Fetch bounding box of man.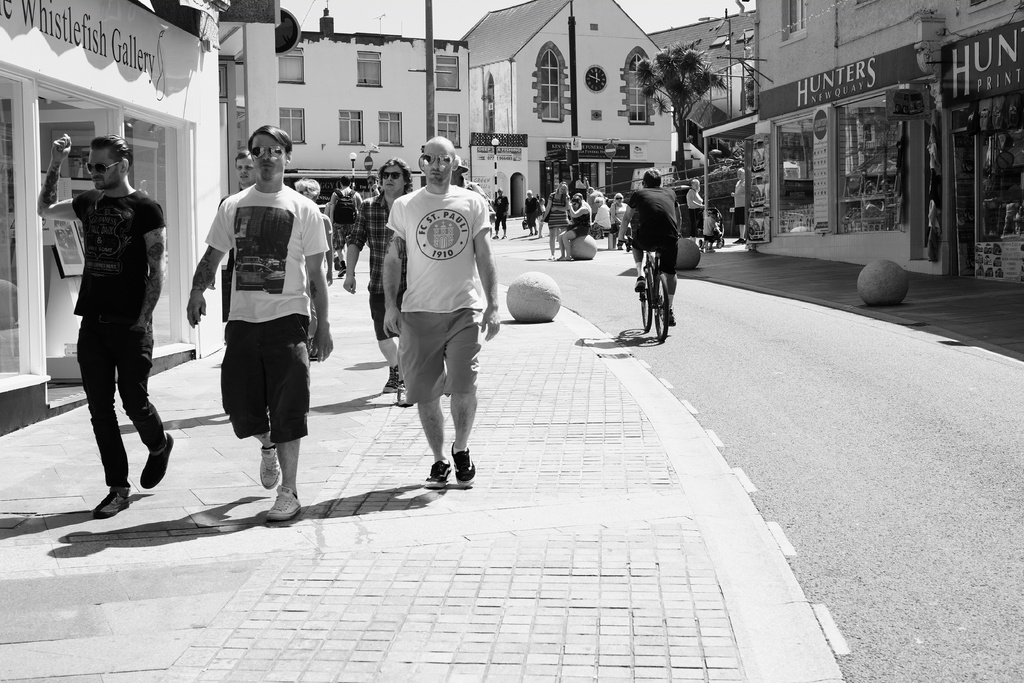
Bbox: 585, 185, 604, 221.
